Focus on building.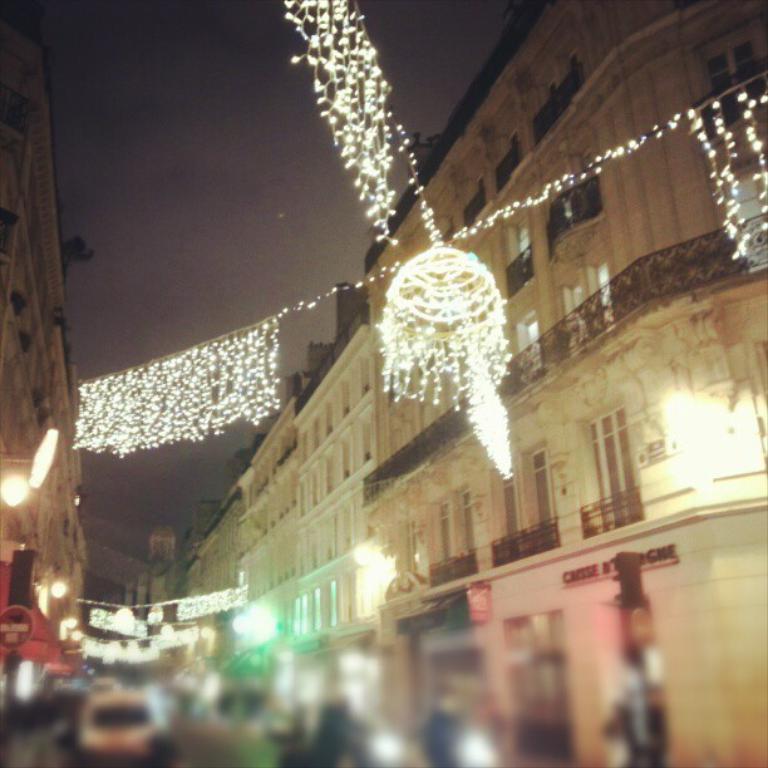
Focused at bbox(0, 1, 98, 645).
